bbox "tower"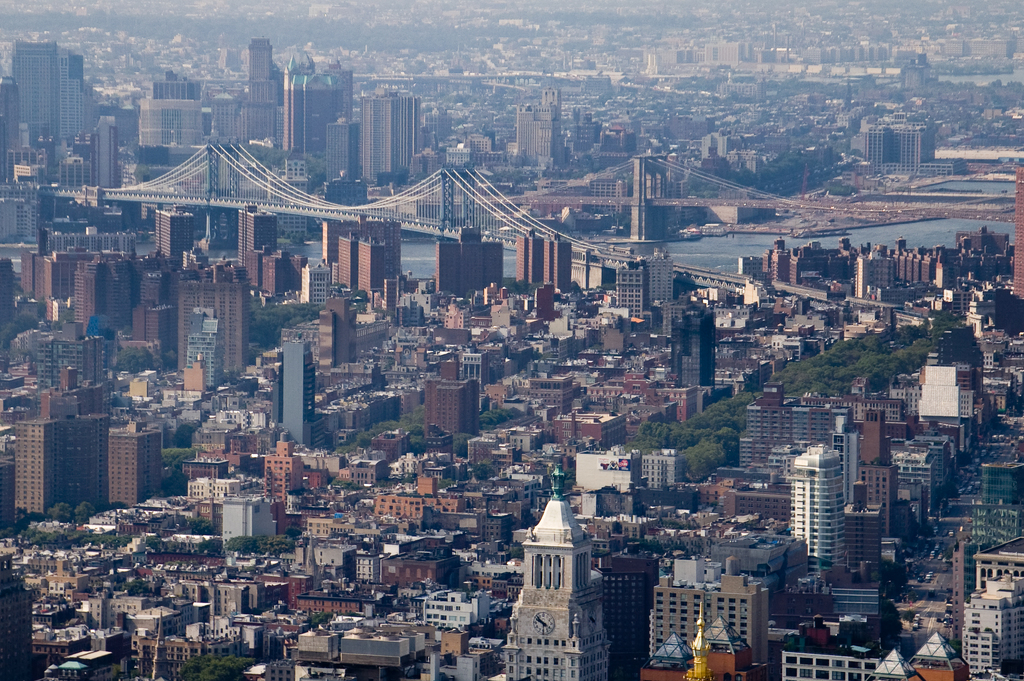
{"left": 851, "top": 482, "right": 879, "bottom": 591}
